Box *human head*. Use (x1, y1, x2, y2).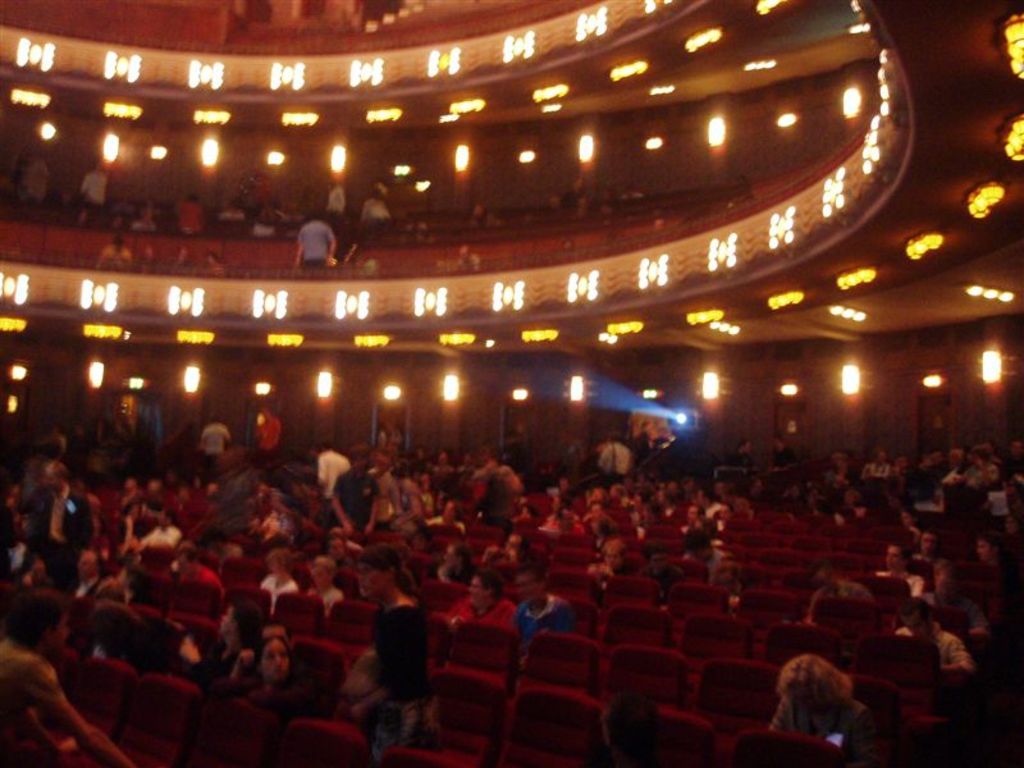
(772, 645, 868, 741).
